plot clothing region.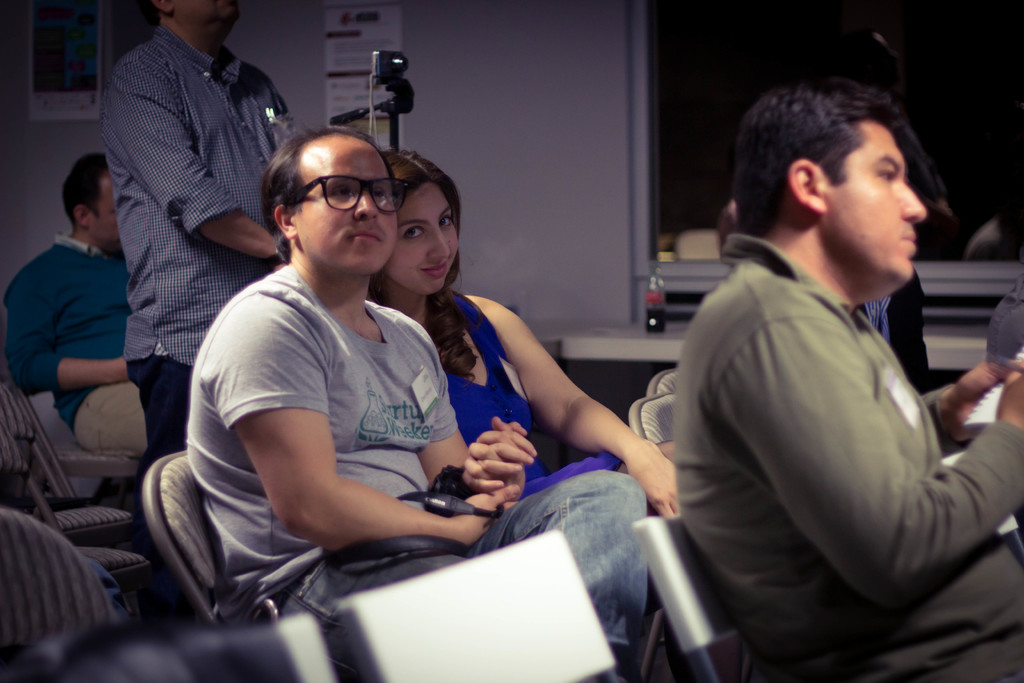
Plotted at 432 289 607 498.
